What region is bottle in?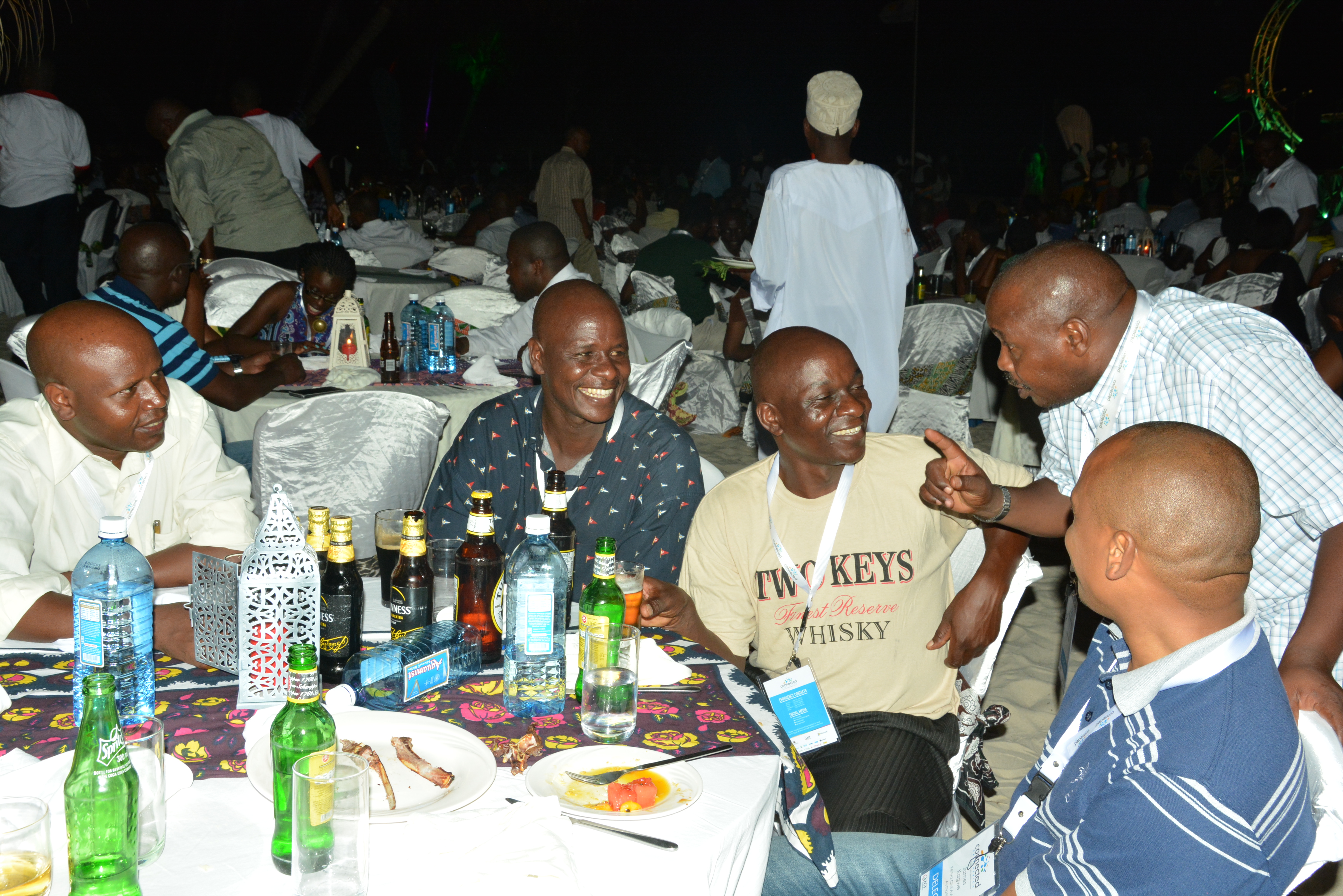
region(171, 161, 188, 210).
